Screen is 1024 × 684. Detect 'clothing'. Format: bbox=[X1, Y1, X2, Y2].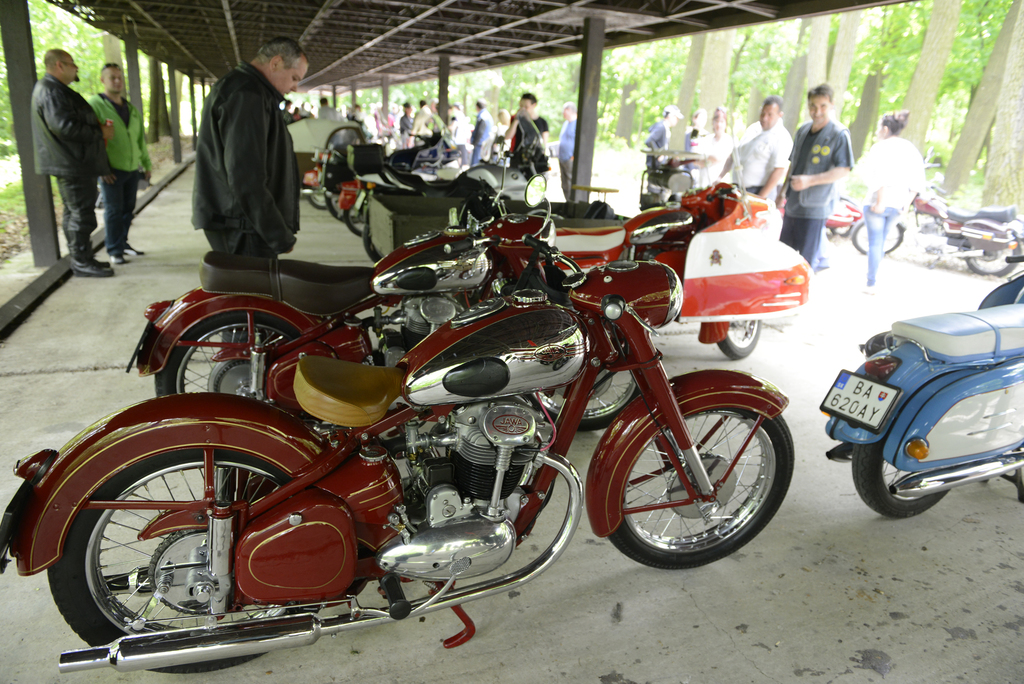
bbox=[557, 116, 580, 200].
